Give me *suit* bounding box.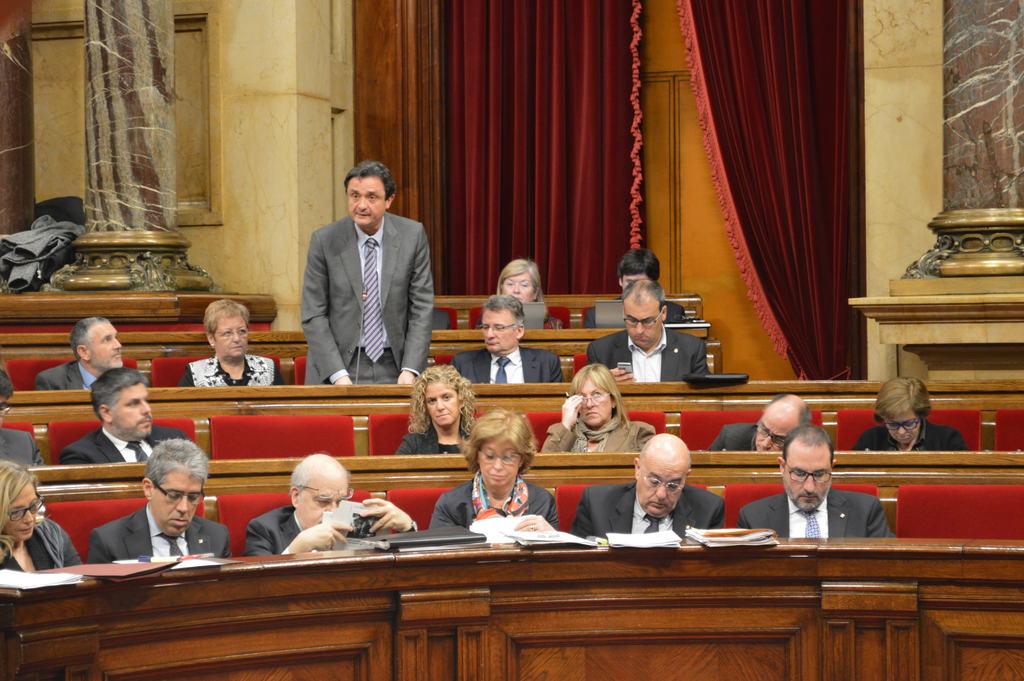
[0, 426, 46, 464].
